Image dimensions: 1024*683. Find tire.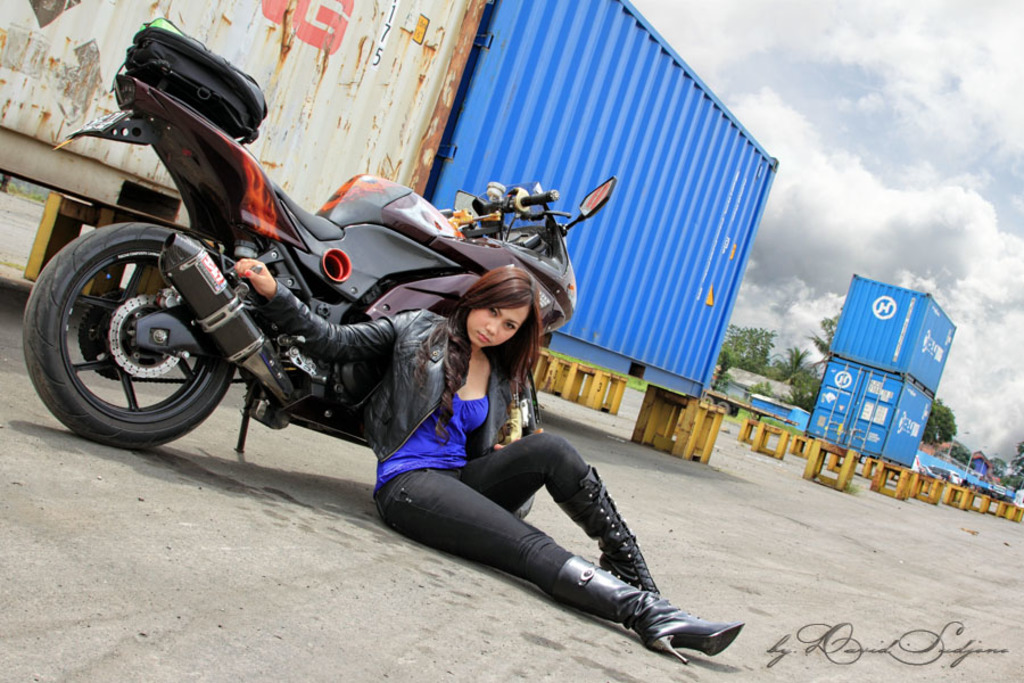
rect(504, 369, 539, 518).
